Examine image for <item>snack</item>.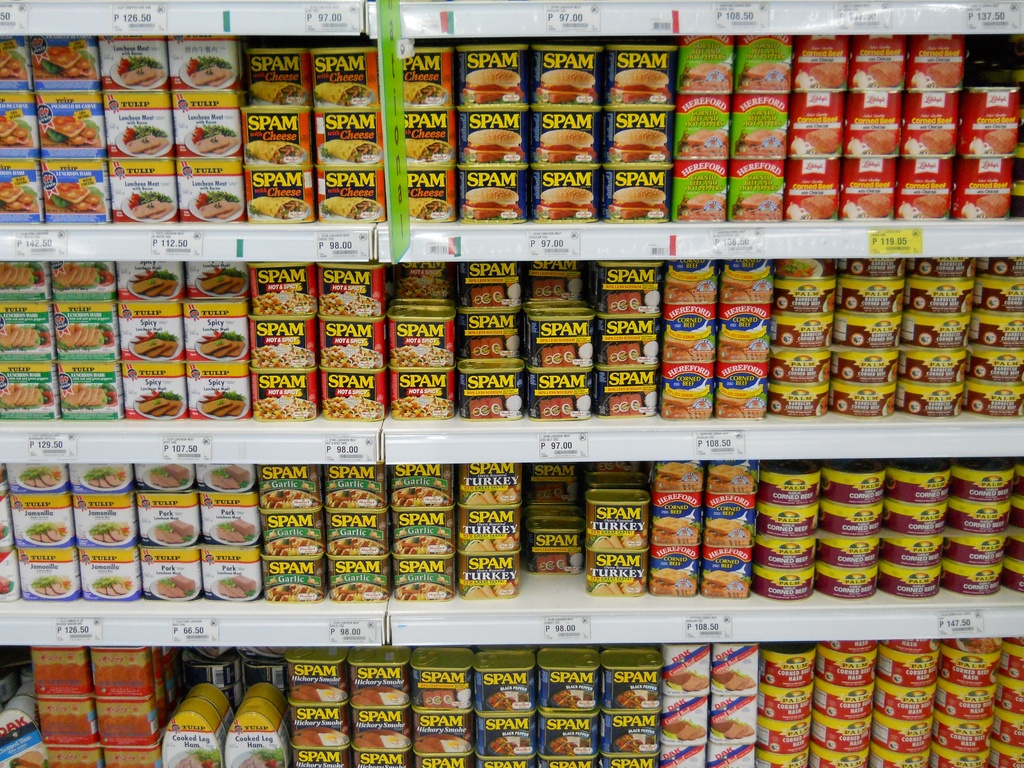
Examination result: <bbox>719, 333, 751, 357</bbox>.
